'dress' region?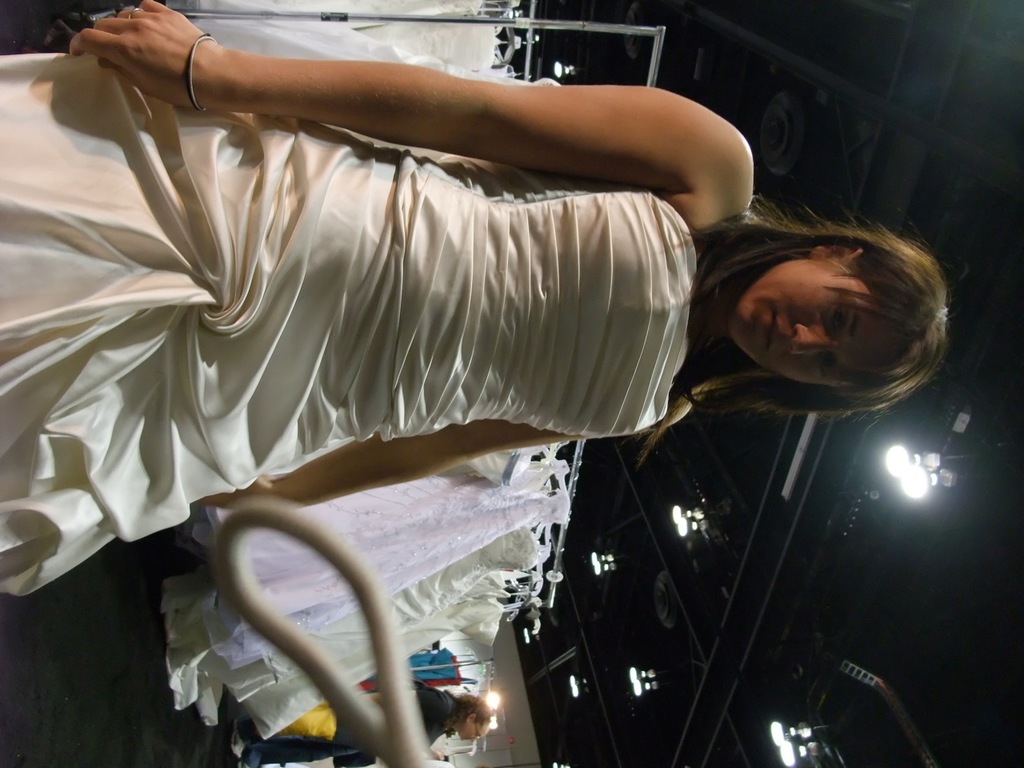
226 582 489 737
